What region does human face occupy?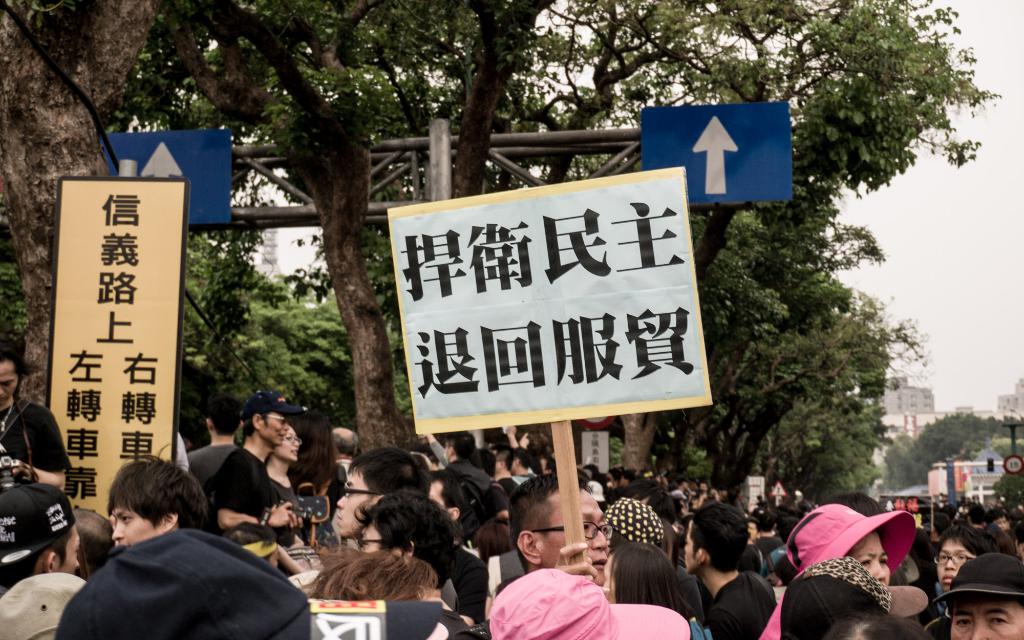
(684, 522, 707, 575).
